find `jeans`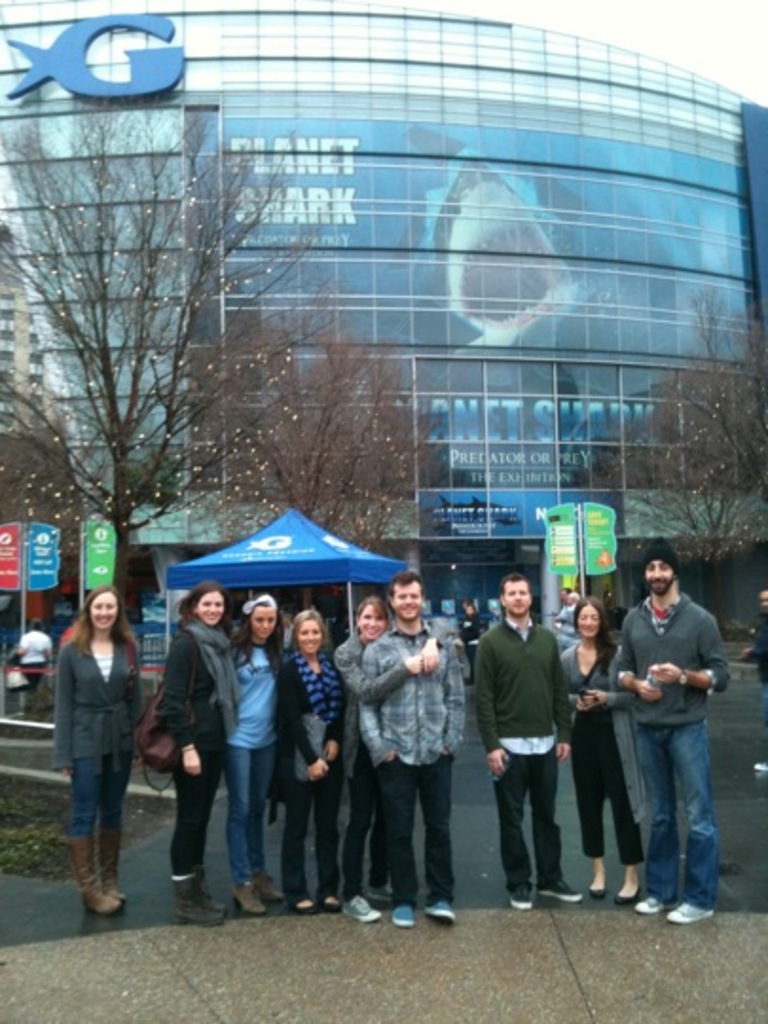
(161, 741, 201, 865)
